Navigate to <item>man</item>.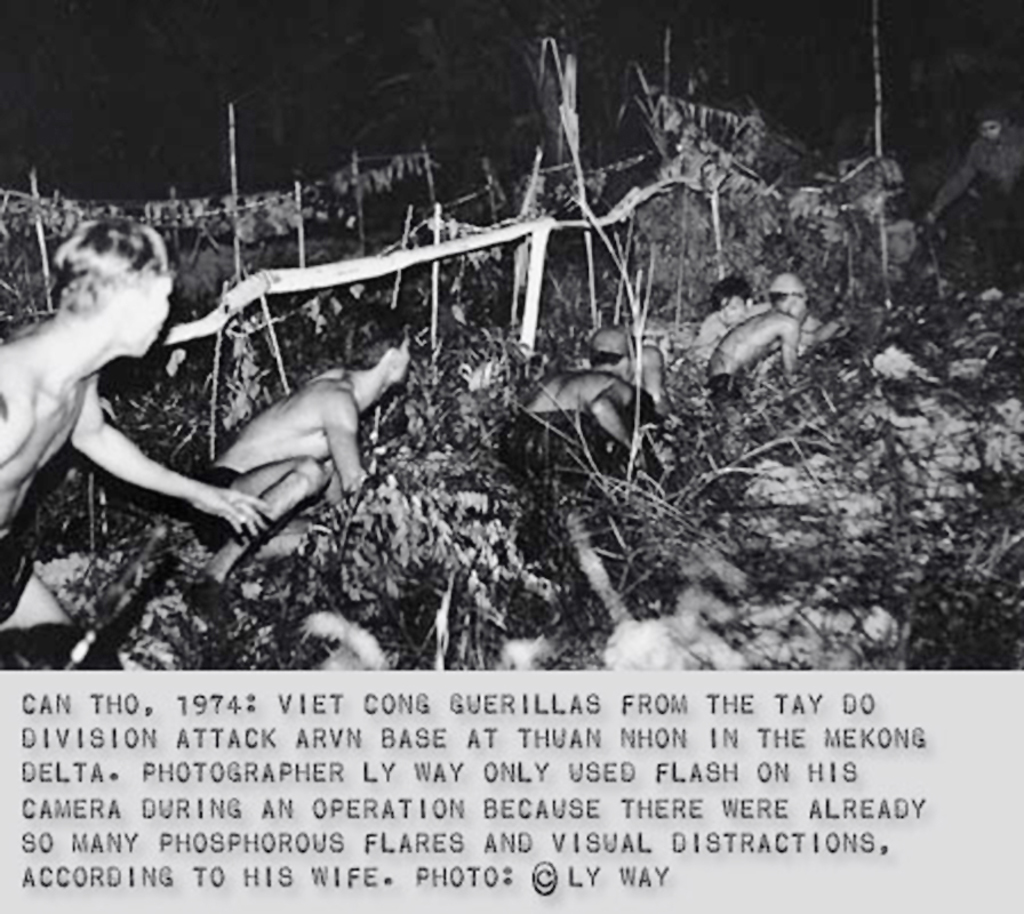
Navigation target: (0,213,272,681).
